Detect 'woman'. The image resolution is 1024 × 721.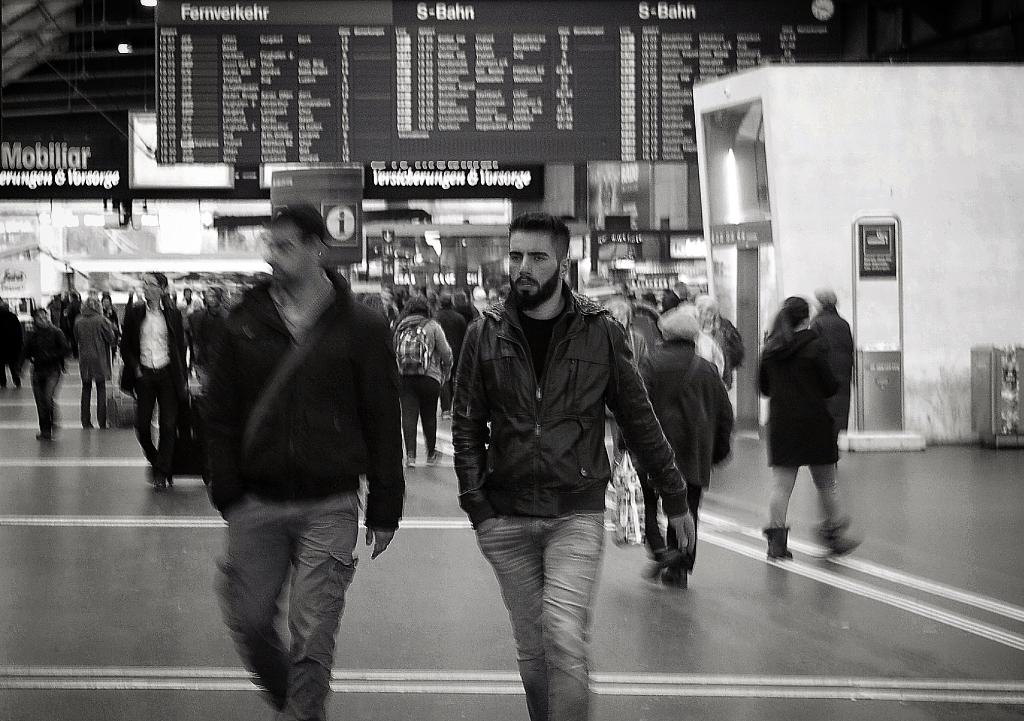
<bbox>764, 272, 868, 560</bbox>.
